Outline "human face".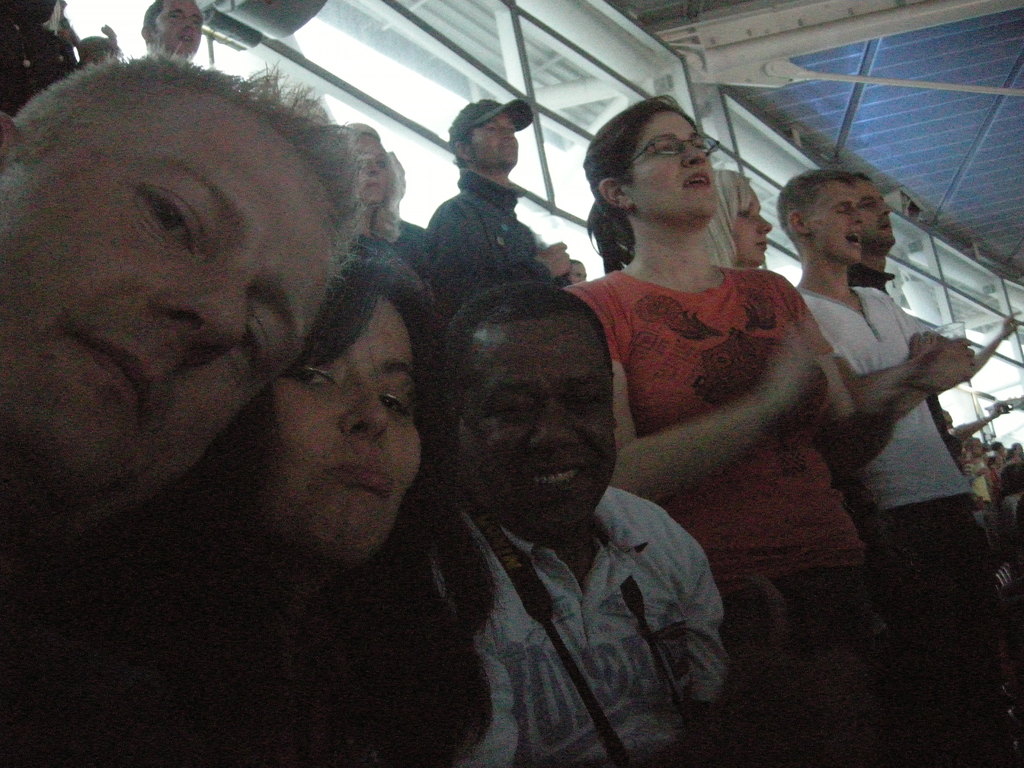
Outline: x1=451 y1=318 x2=619 y2=520.
